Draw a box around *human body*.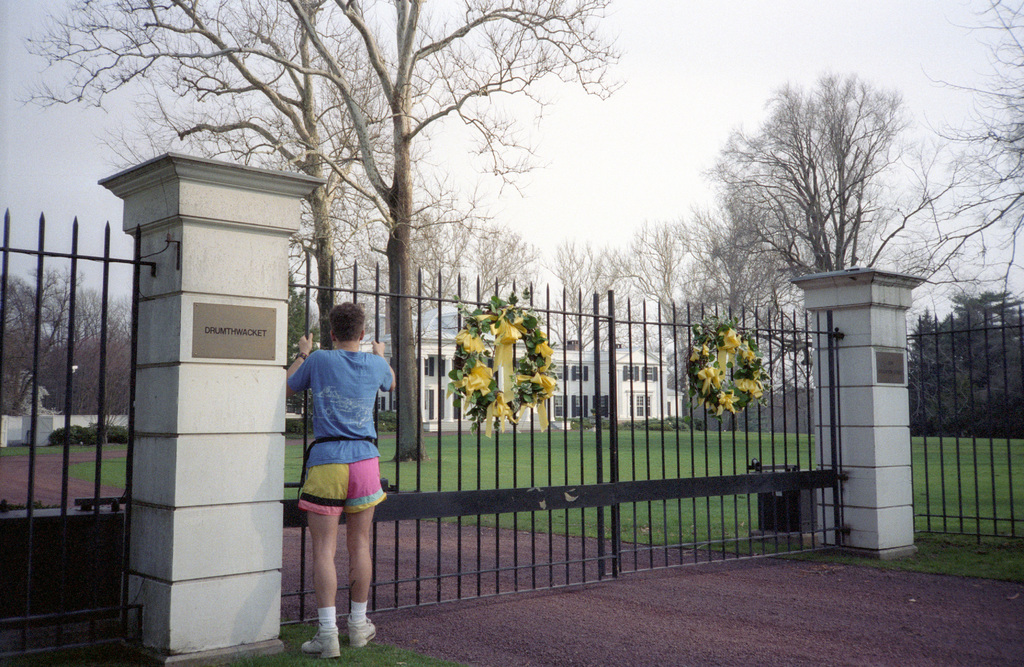
BBox(291, 293, 392, 644).
